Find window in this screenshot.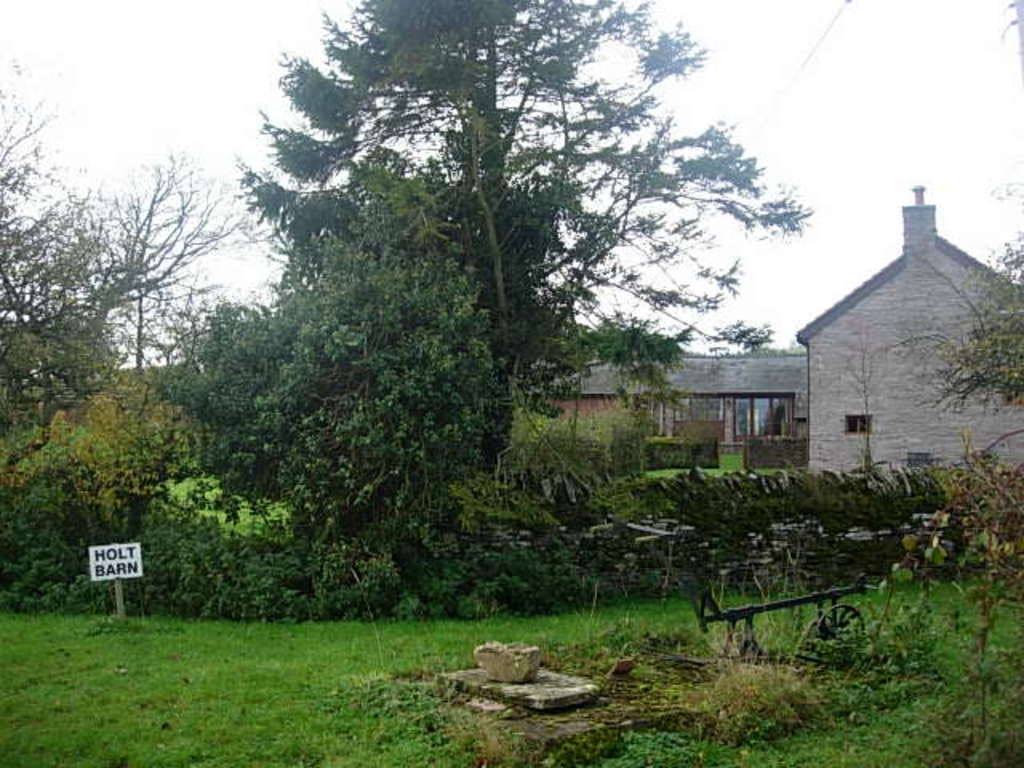
The bounding box for window is (734,392,798,442).
